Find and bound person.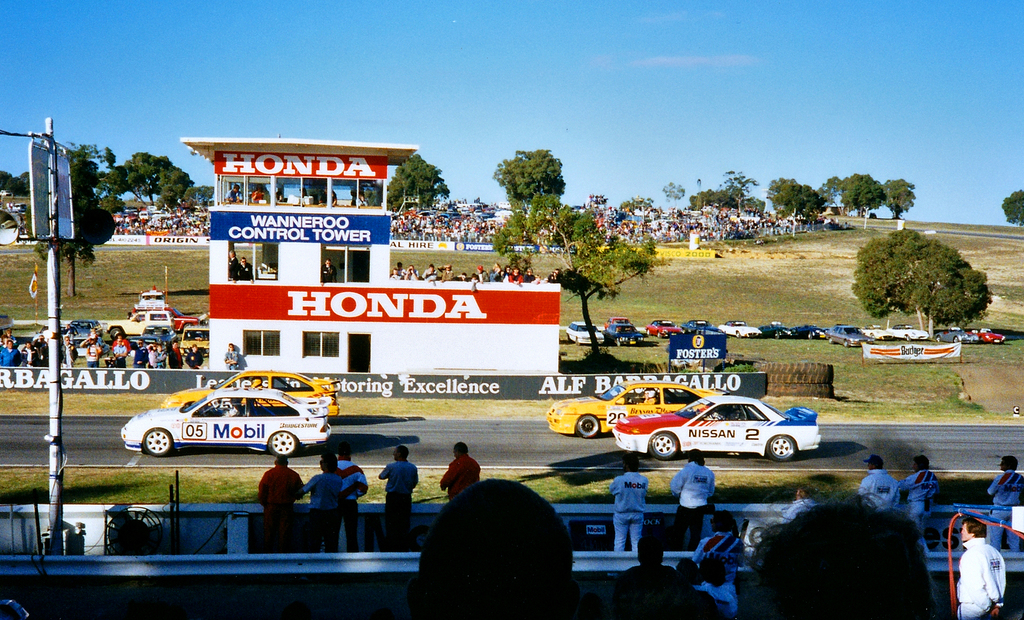
Bound: box(250, 377, 266, 389).
